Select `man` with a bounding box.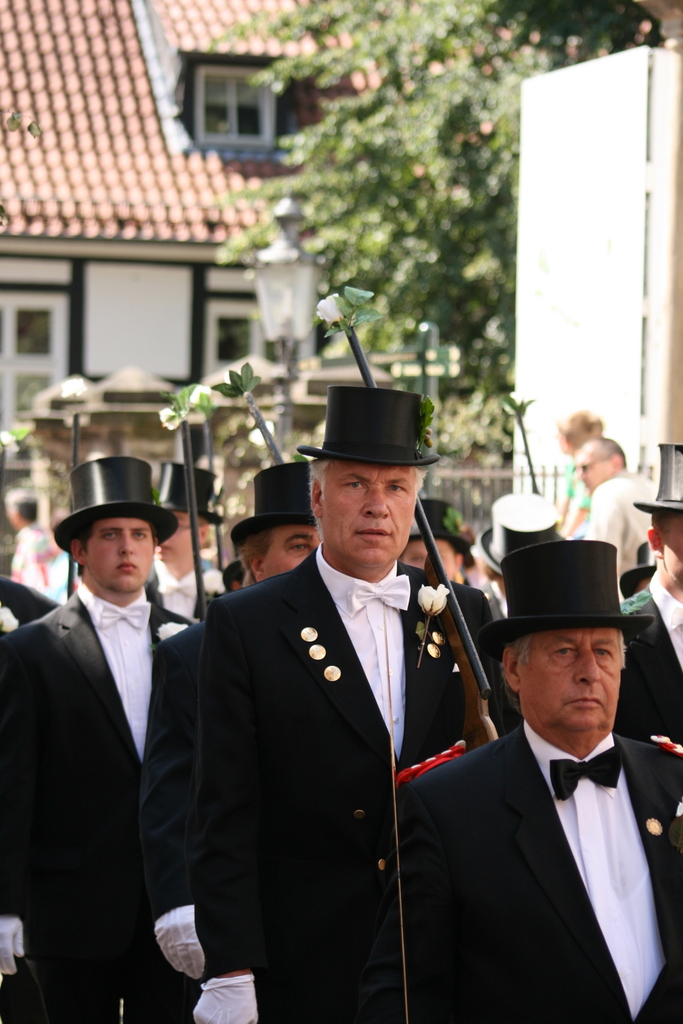
detection(0, 455, 201, 1023).
